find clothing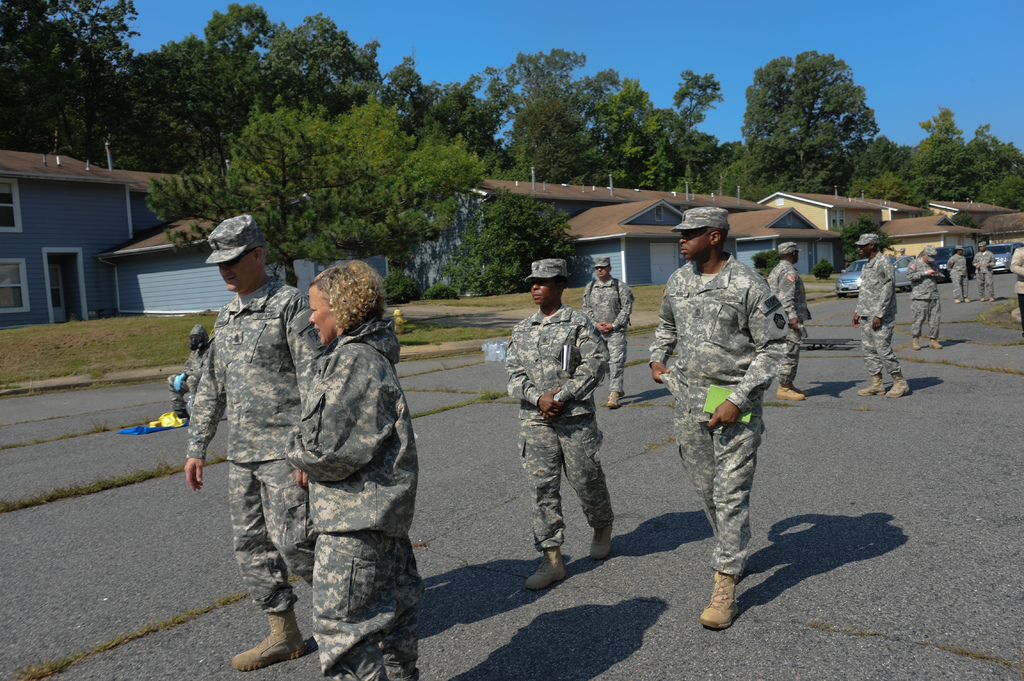
detection(946, 244, 971, 298)
